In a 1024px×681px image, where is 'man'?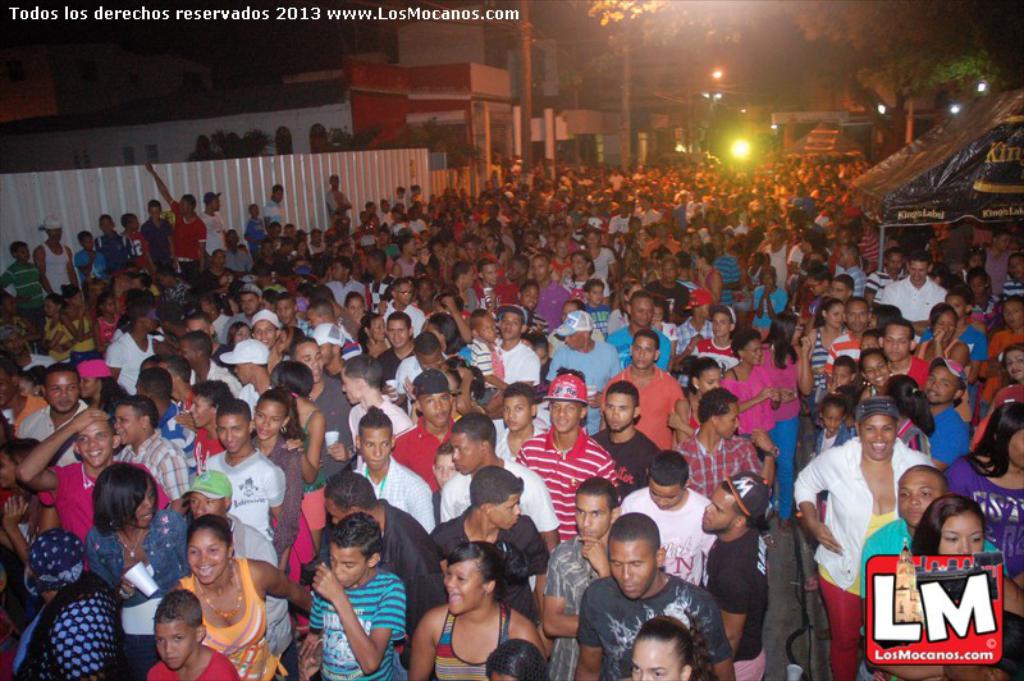
{"left": 561, "top": 521, "right": 737, "bottom": 680}.
